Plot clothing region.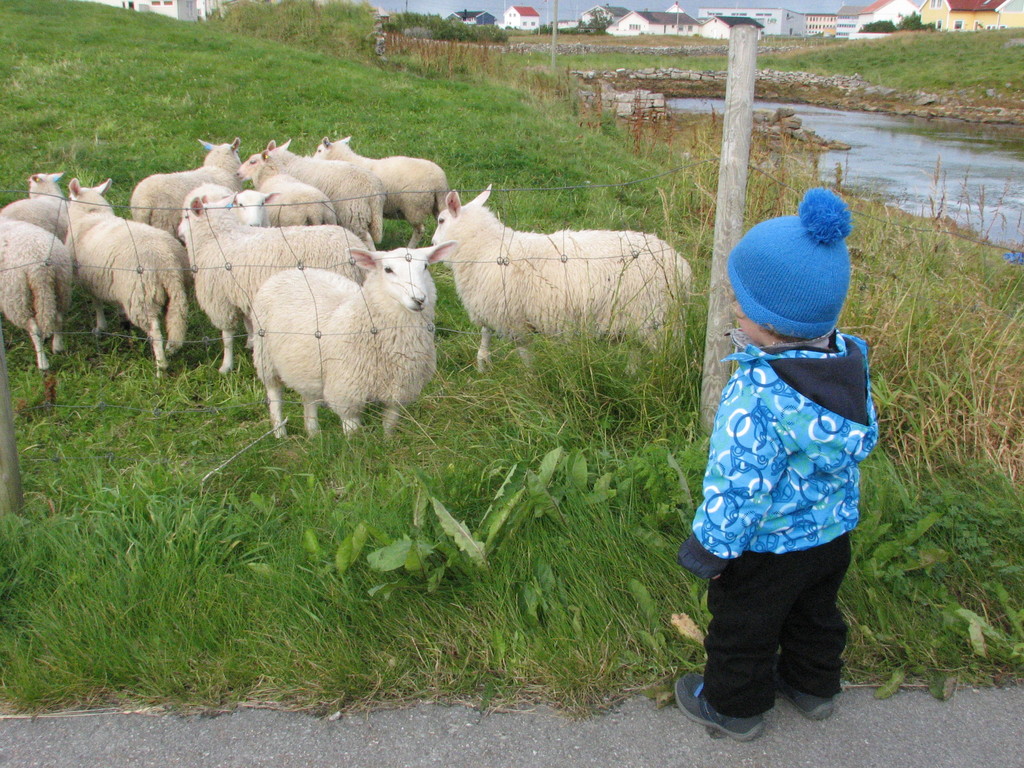
Plotted at x1=683 y1=263 x2=881 y2=706.
